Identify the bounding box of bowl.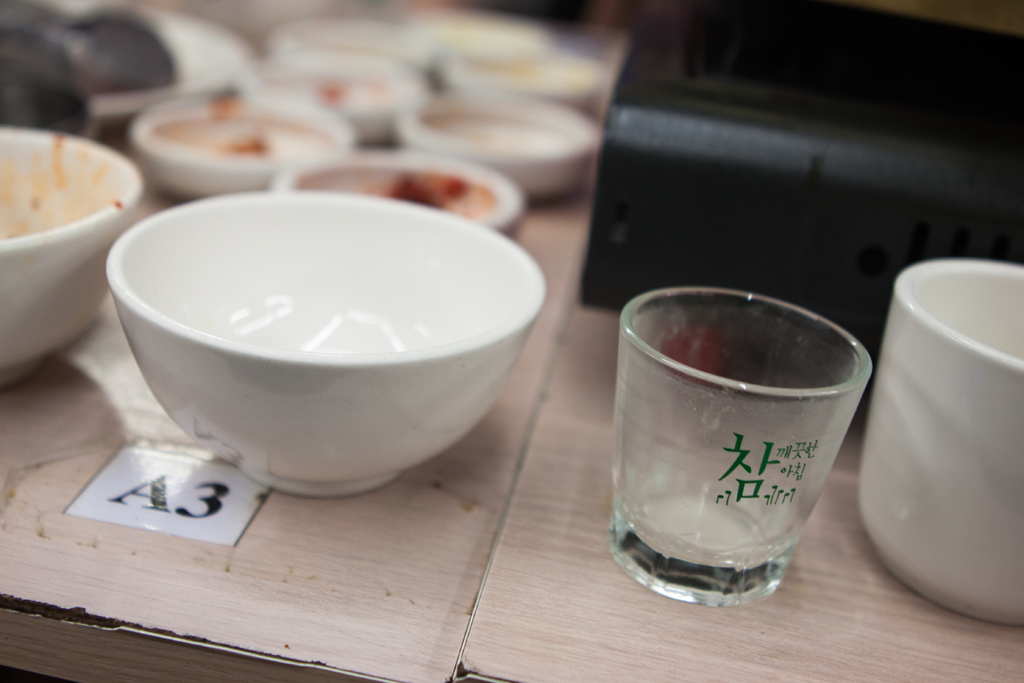
[101, 185, 540, 499].
